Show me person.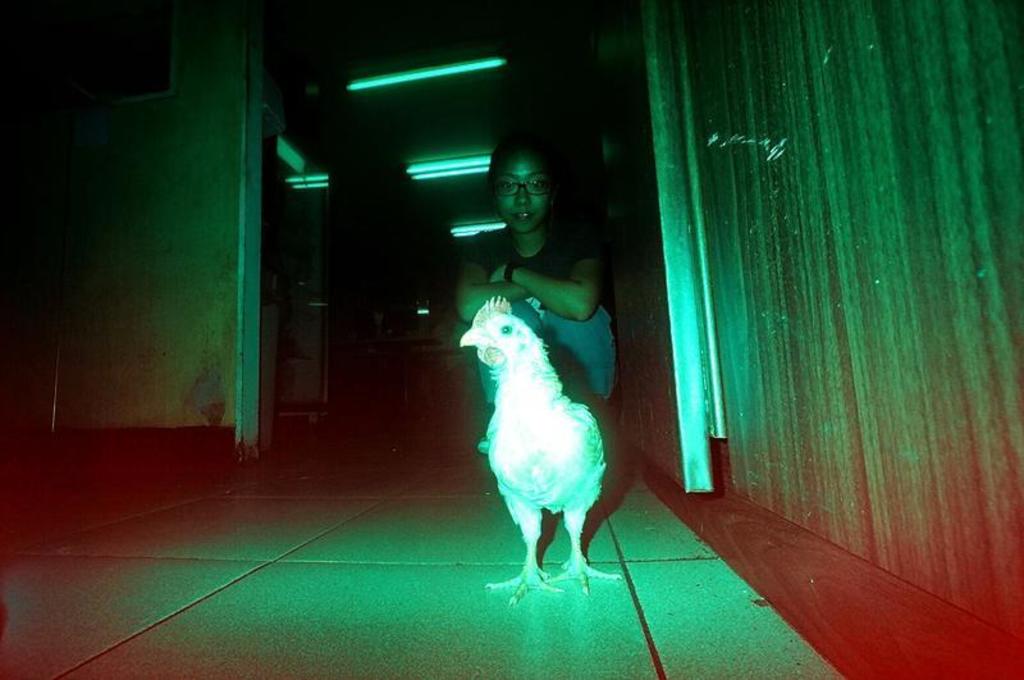
person is here: [left=448, top=131, right=630, bottom=414].
